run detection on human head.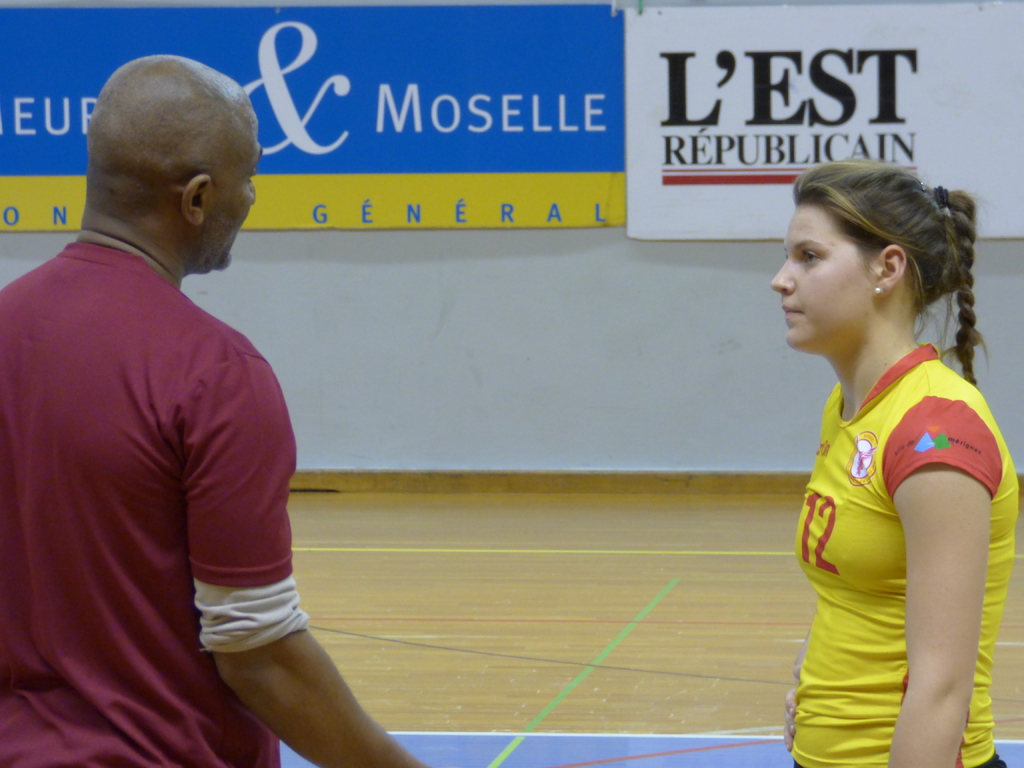
Result: locate(769, 163, 962, 356).
